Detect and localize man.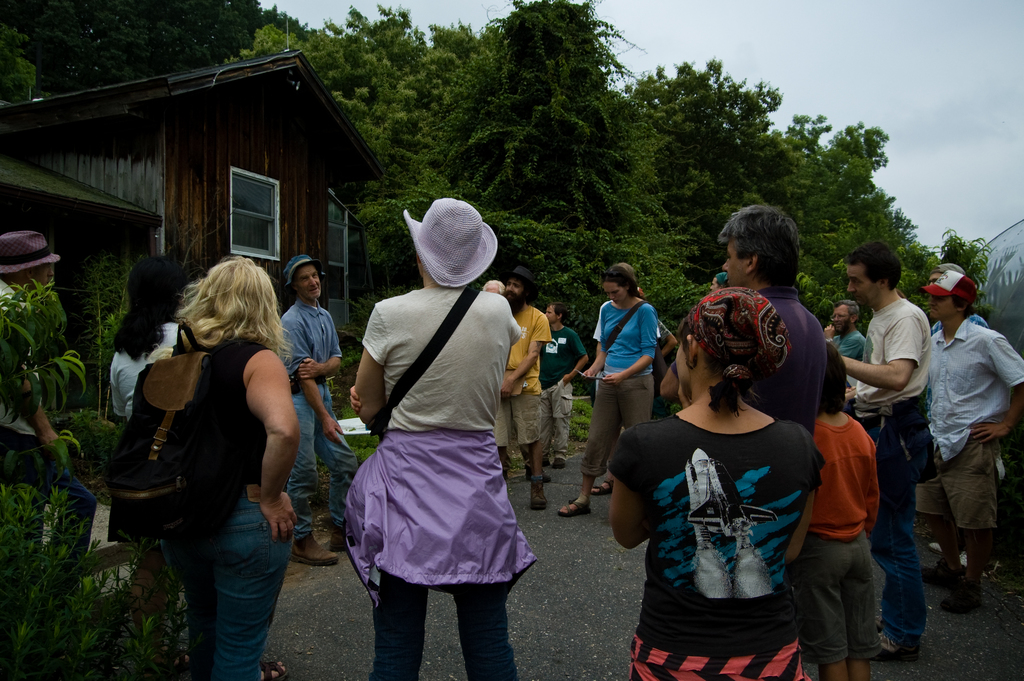
Localized at box=[536, 300, 590, 468].
